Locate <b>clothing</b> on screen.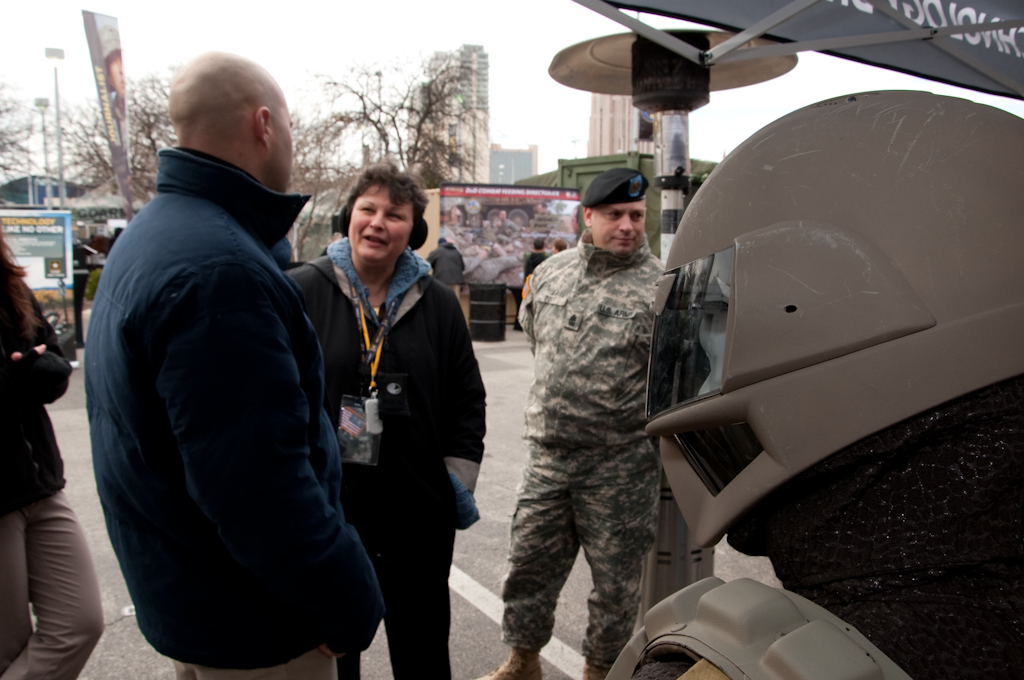
On screen at [x1=73, y1=145, x2=382, y2=679].
